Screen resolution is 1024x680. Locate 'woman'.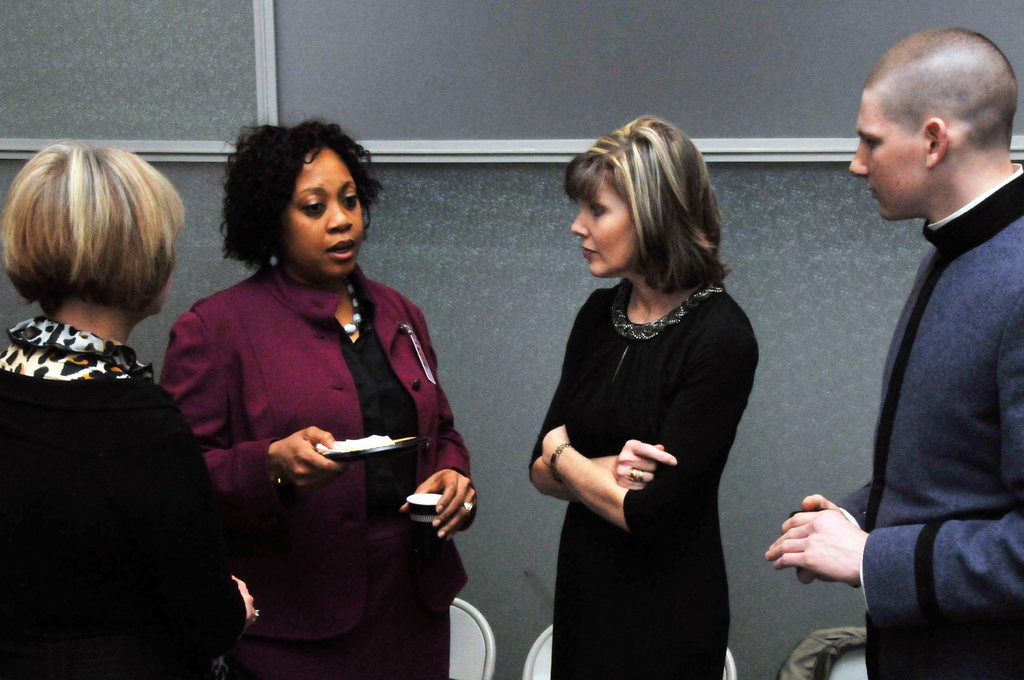
pyautogui.locateOnScreen(0, 140, 262, 679).
